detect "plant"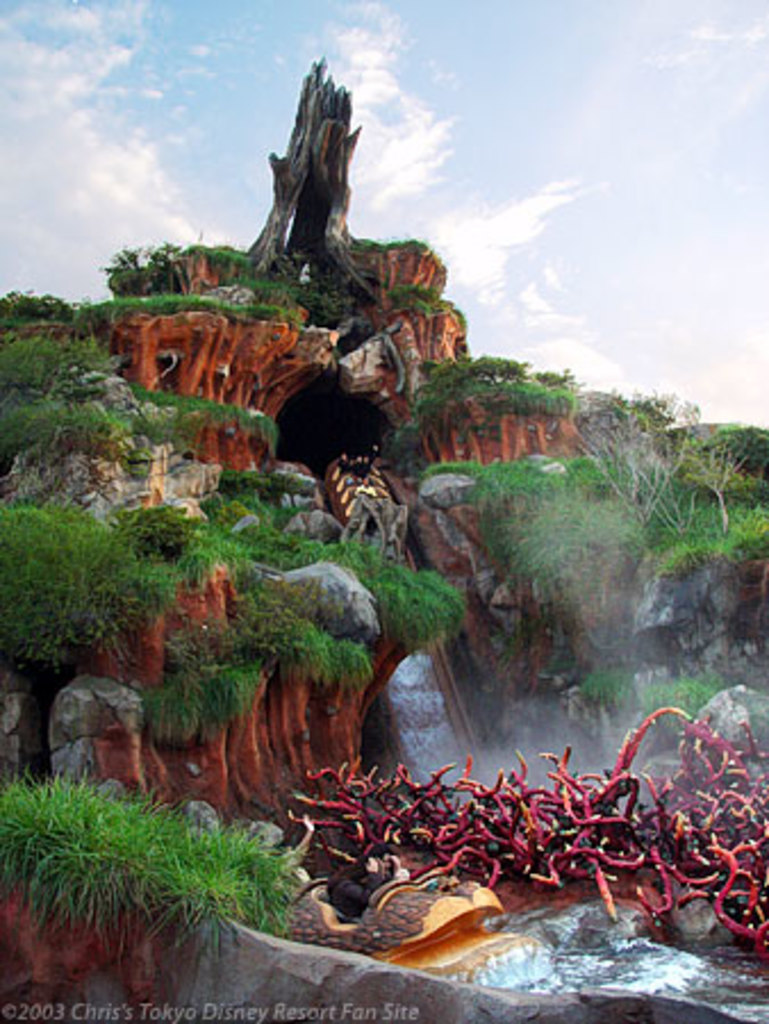
pyautogui.locateOnScreen(157, 653, 225, 728)
